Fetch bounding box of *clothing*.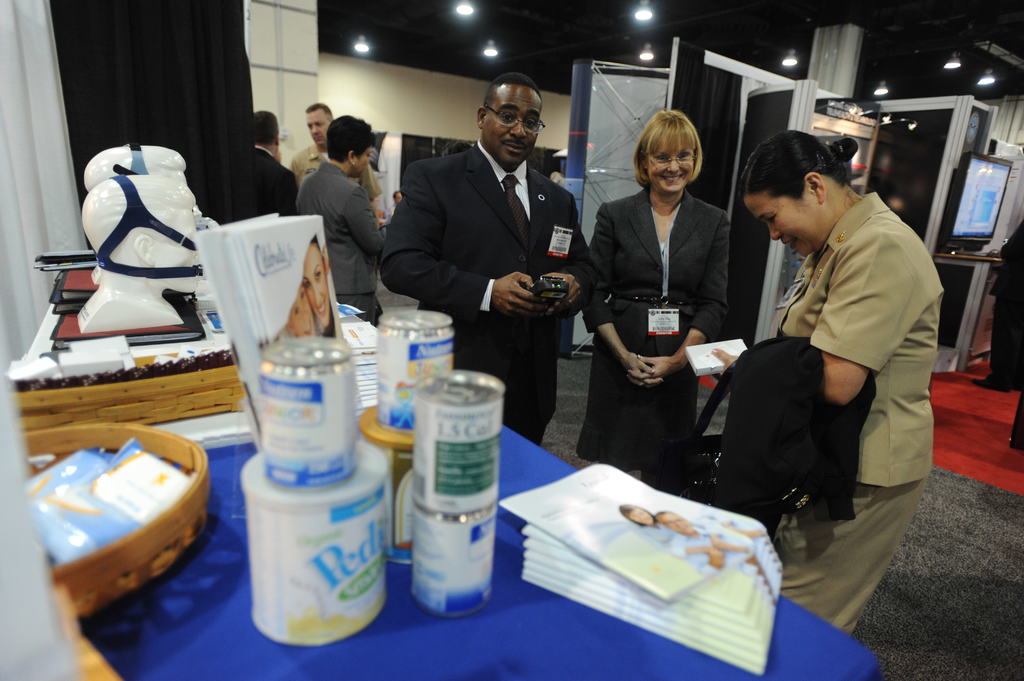
Bbox: select_region(744, 134, 953, 561).
